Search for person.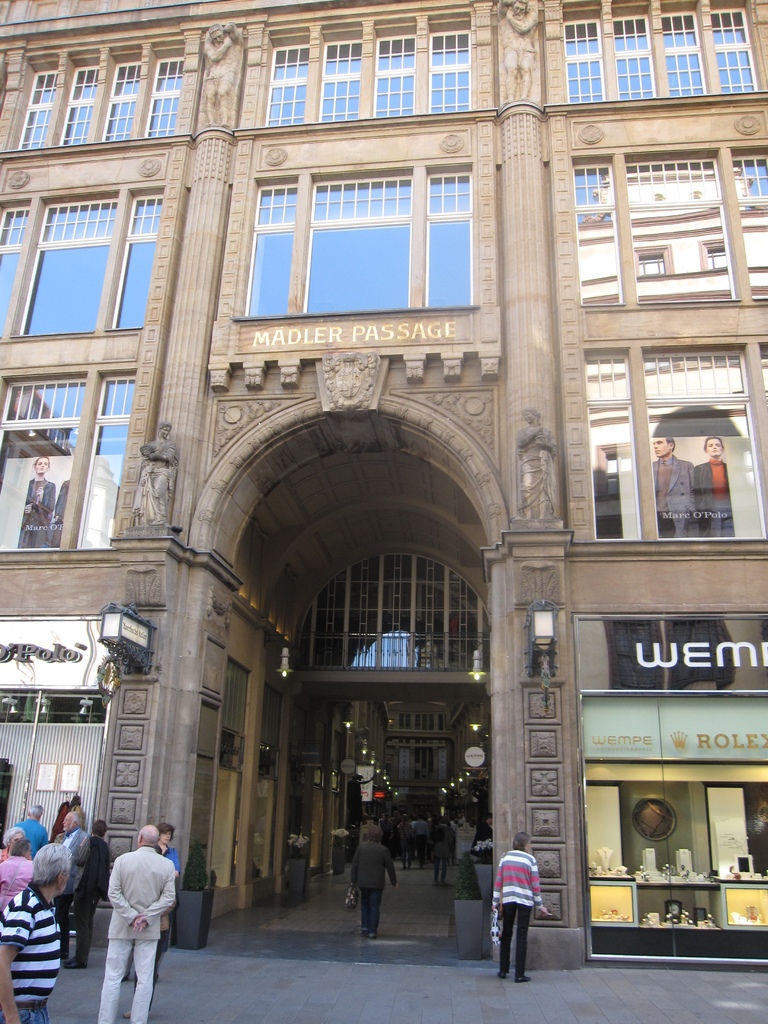
Found at l=0, t=829, r=27, b=861.
